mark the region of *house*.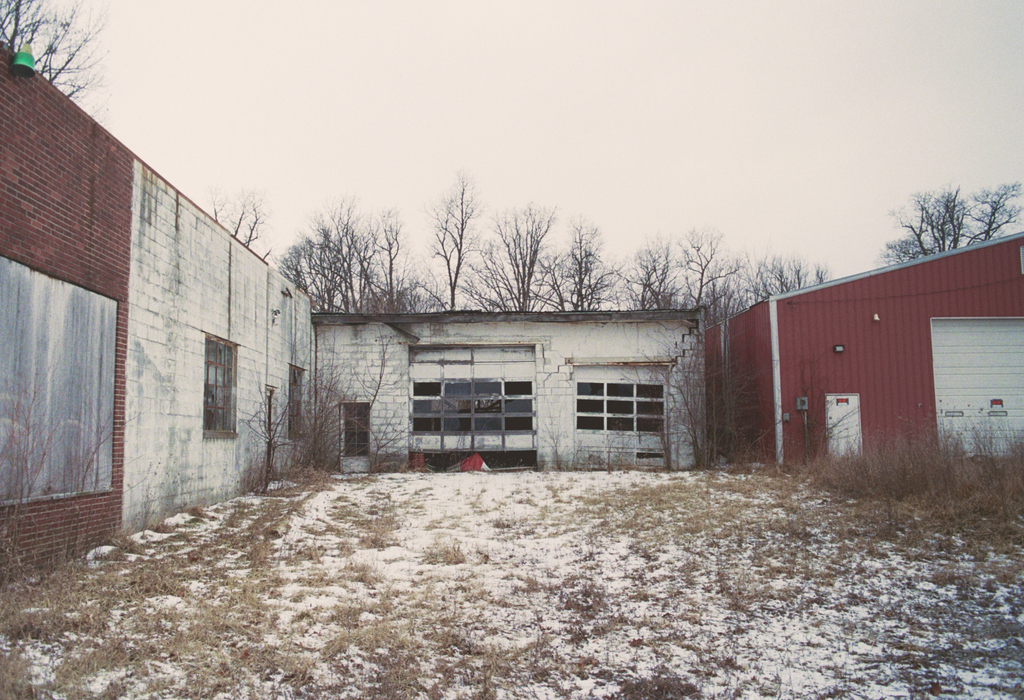
Region: l=304, t=298, r=719, b=466.
